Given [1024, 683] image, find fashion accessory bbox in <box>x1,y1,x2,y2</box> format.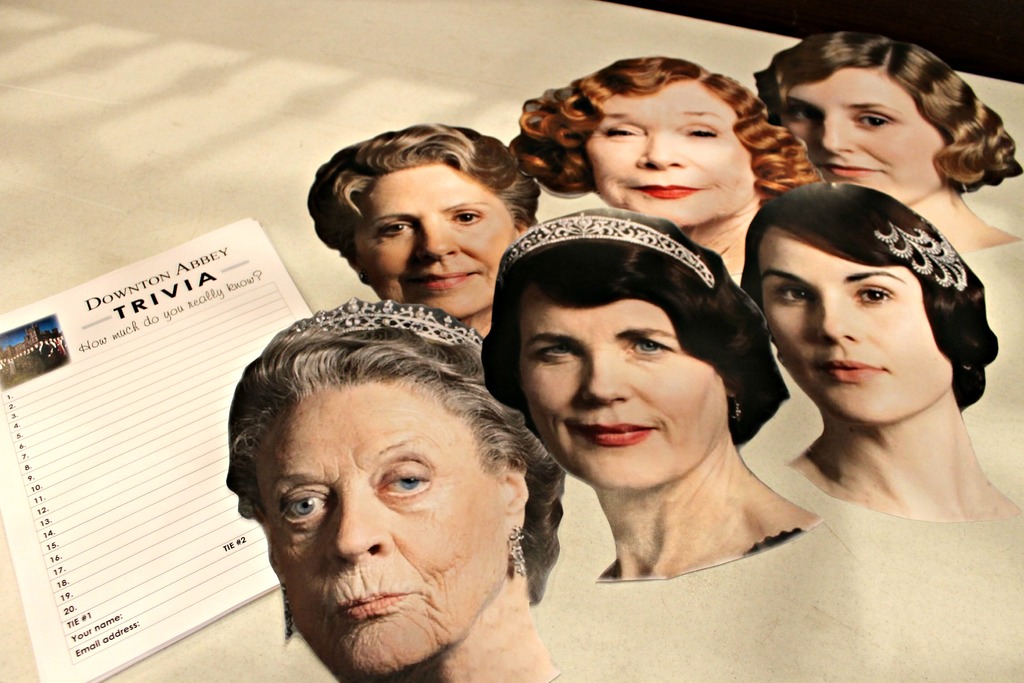
<box>278,582,297,642</box>.
